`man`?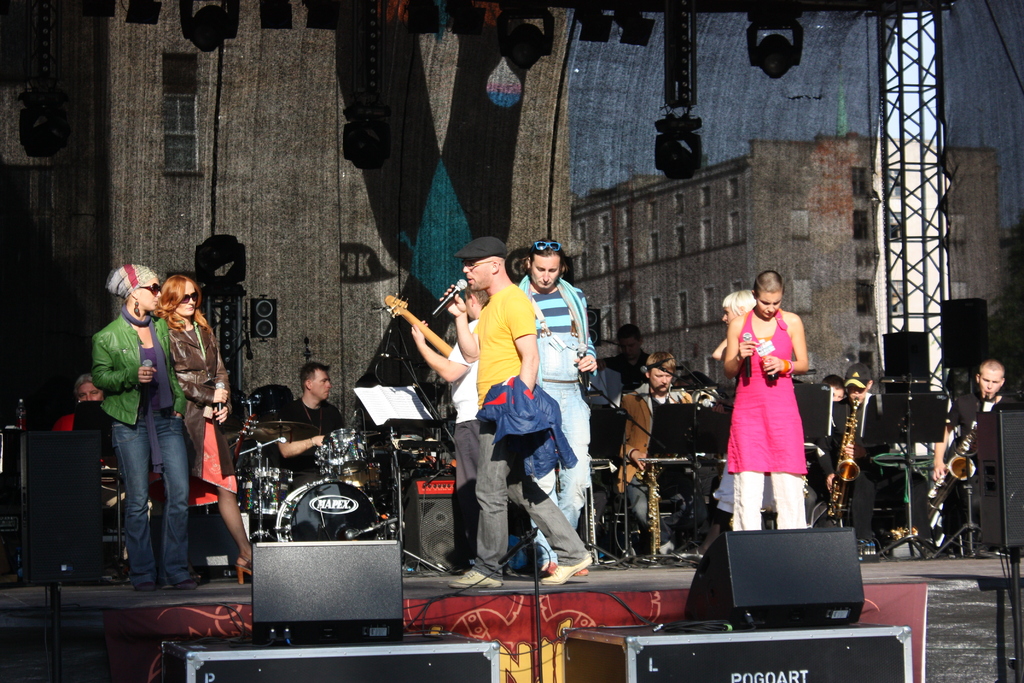
<bbox>439, 236, 593, 591</bbox>
